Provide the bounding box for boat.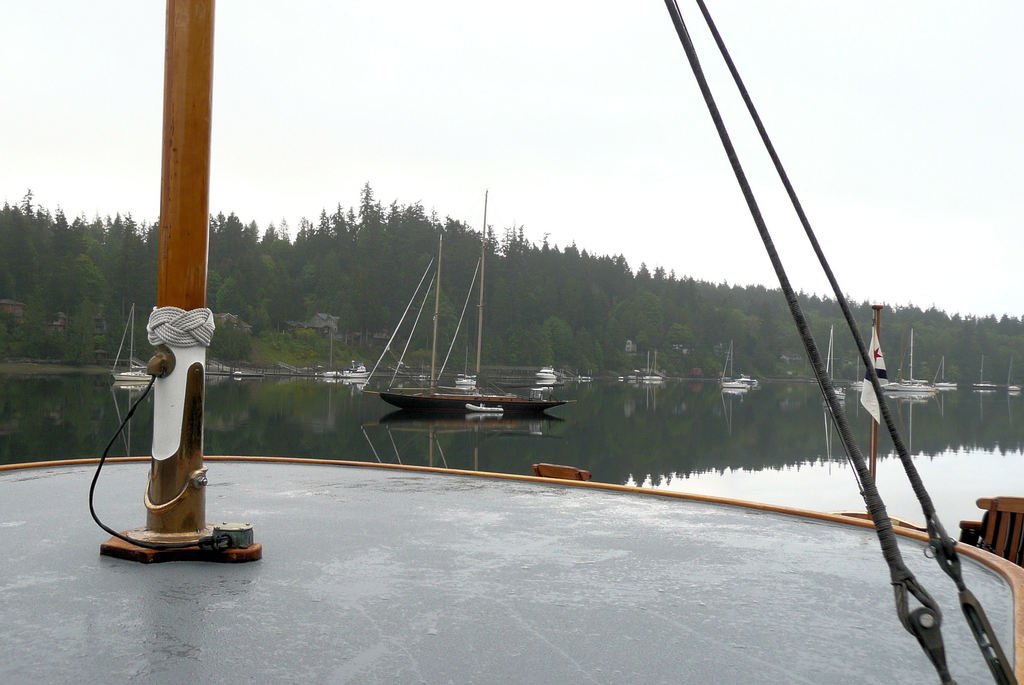
Rect(111, 309, 152, 386).
